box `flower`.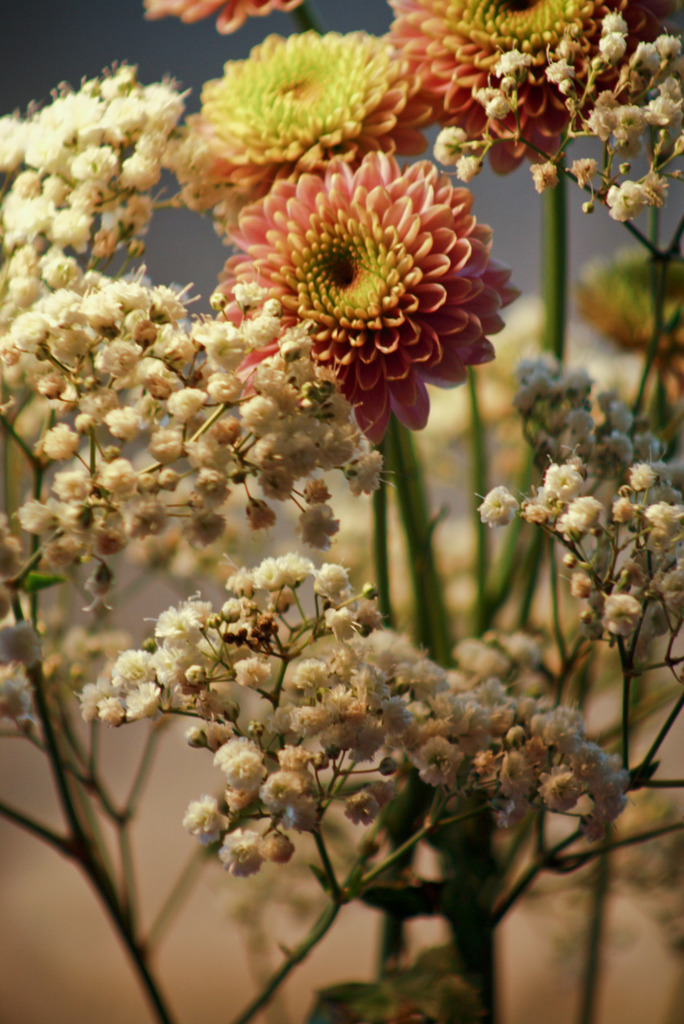
pyautogui.locateOnScreen(65, 552, 604, 867).
